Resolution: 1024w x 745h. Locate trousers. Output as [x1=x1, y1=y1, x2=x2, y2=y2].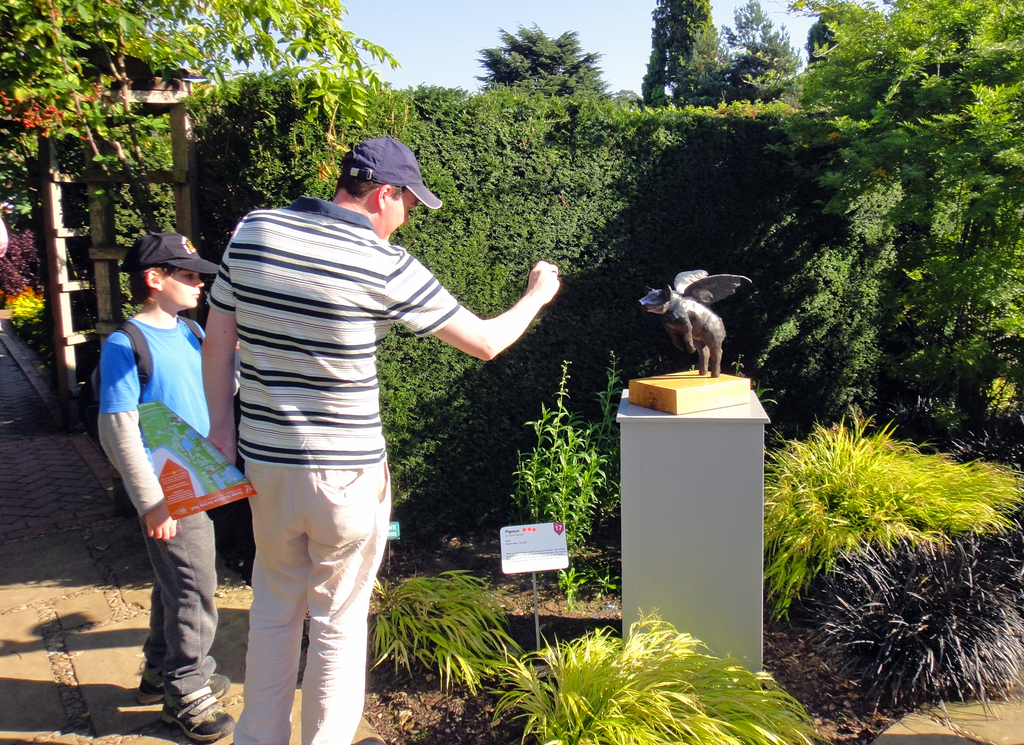
[x1=131, y1=506, x2=223, y2=699].
